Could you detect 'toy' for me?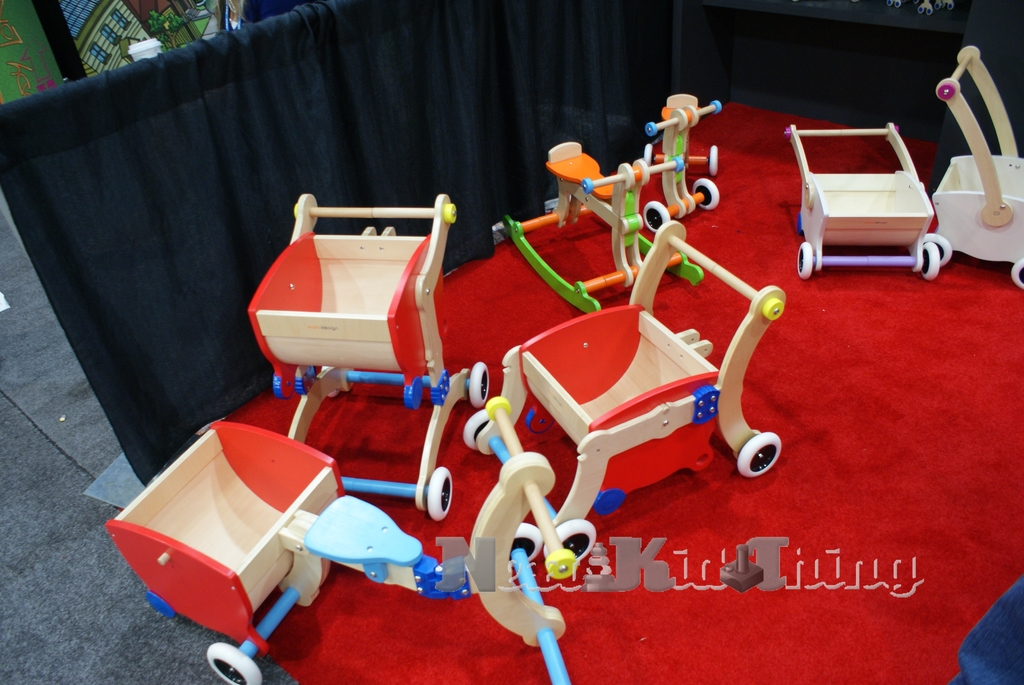
Detection result: {"left": 100, "top": 405, "right": 587, "bottom": 684}.
